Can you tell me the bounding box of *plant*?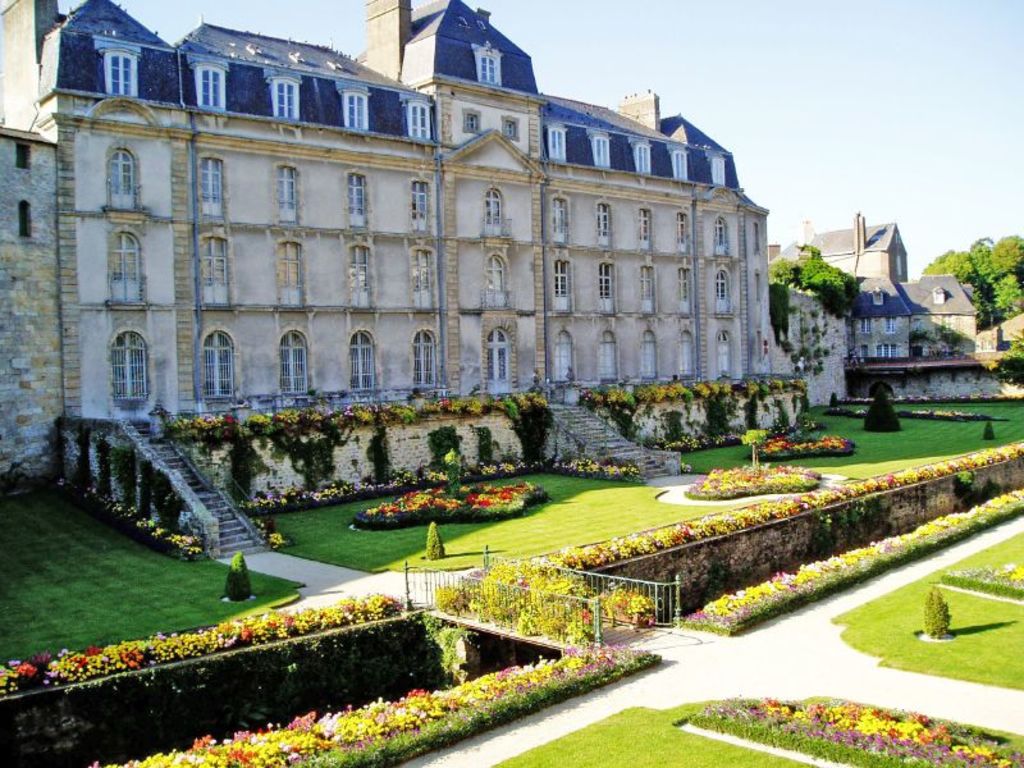
region(806, 305, 820, 320).
